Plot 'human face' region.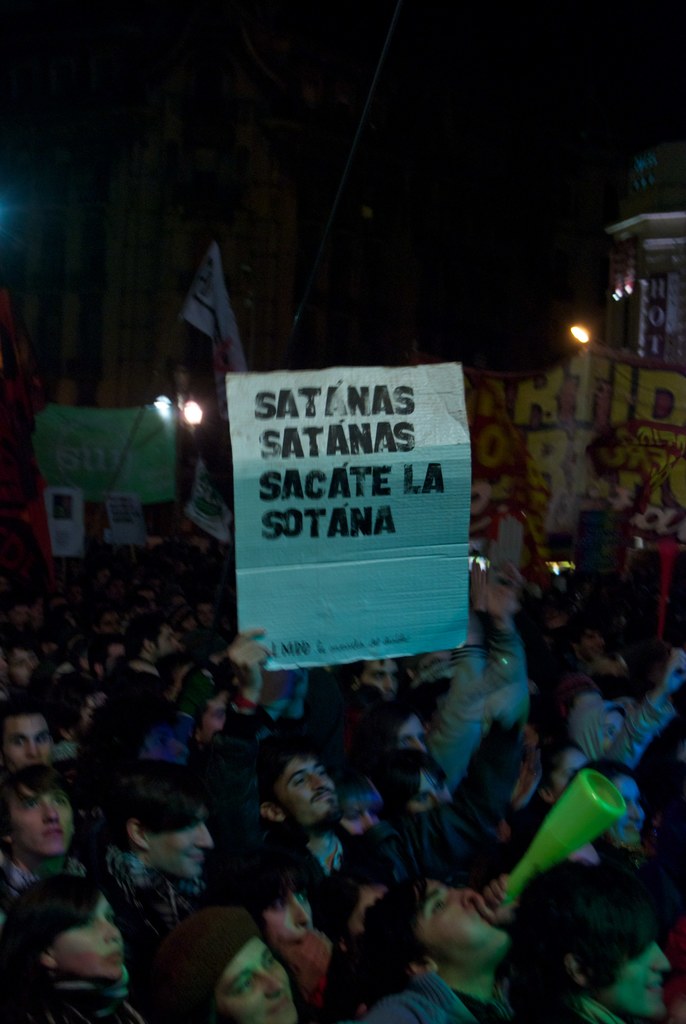
Plotted at {"left": 216, "top": 933, "right": 298, "bottom": 1023}.
